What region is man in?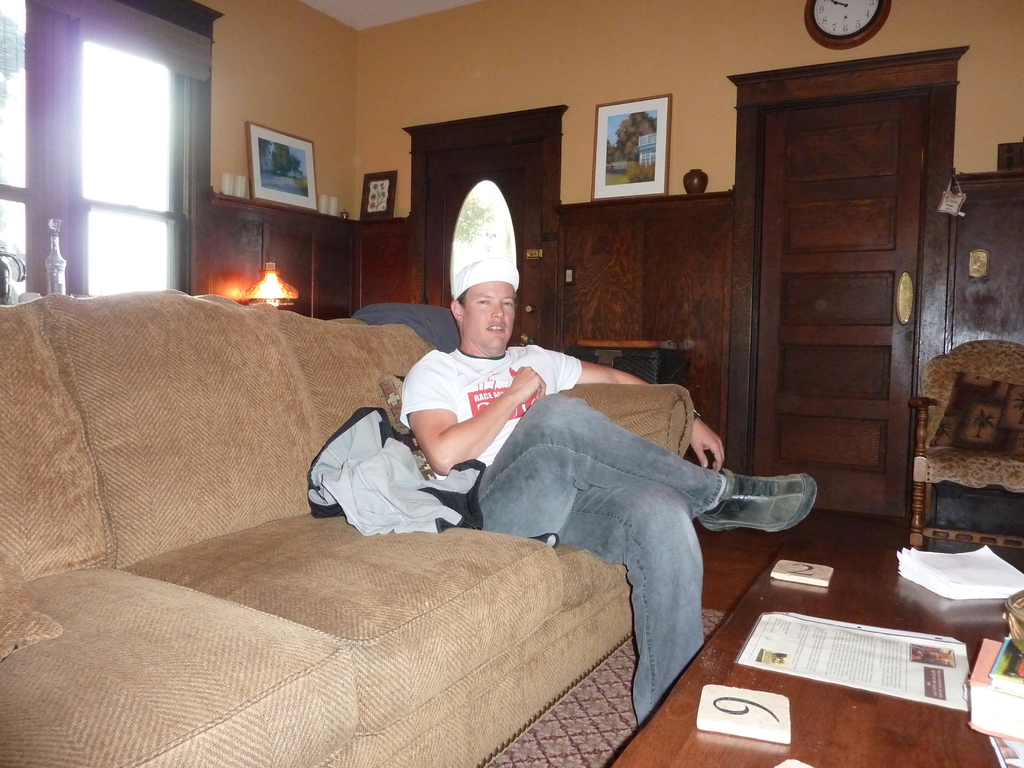
Rect(396, 264, 813, 712).
